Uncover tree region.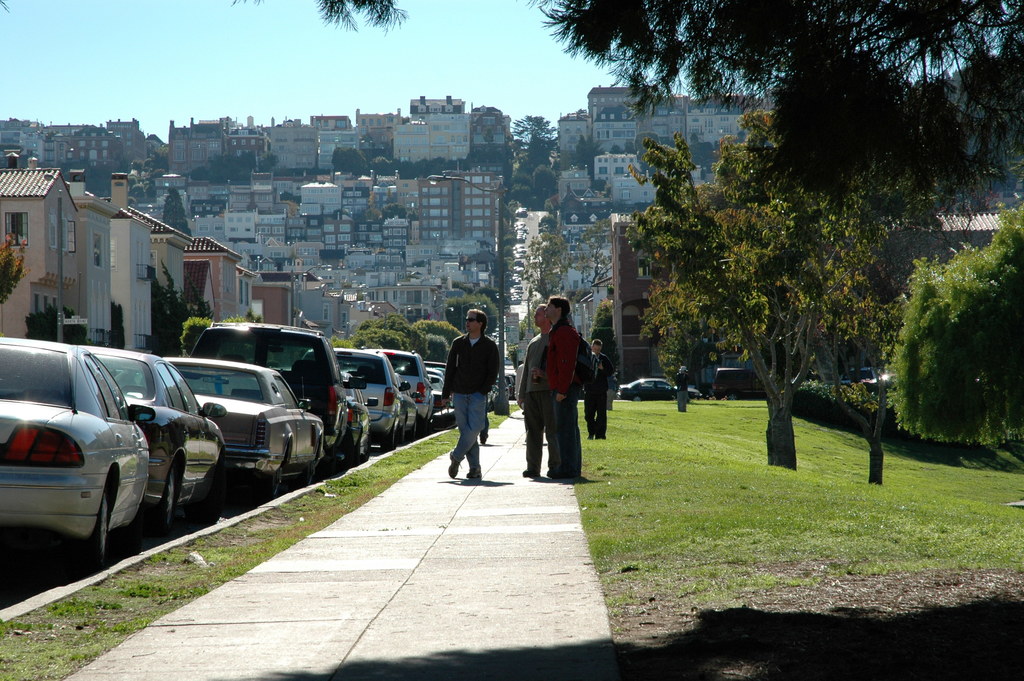
Uncovered: [left=175, top=316, right=219, bottom=352].
